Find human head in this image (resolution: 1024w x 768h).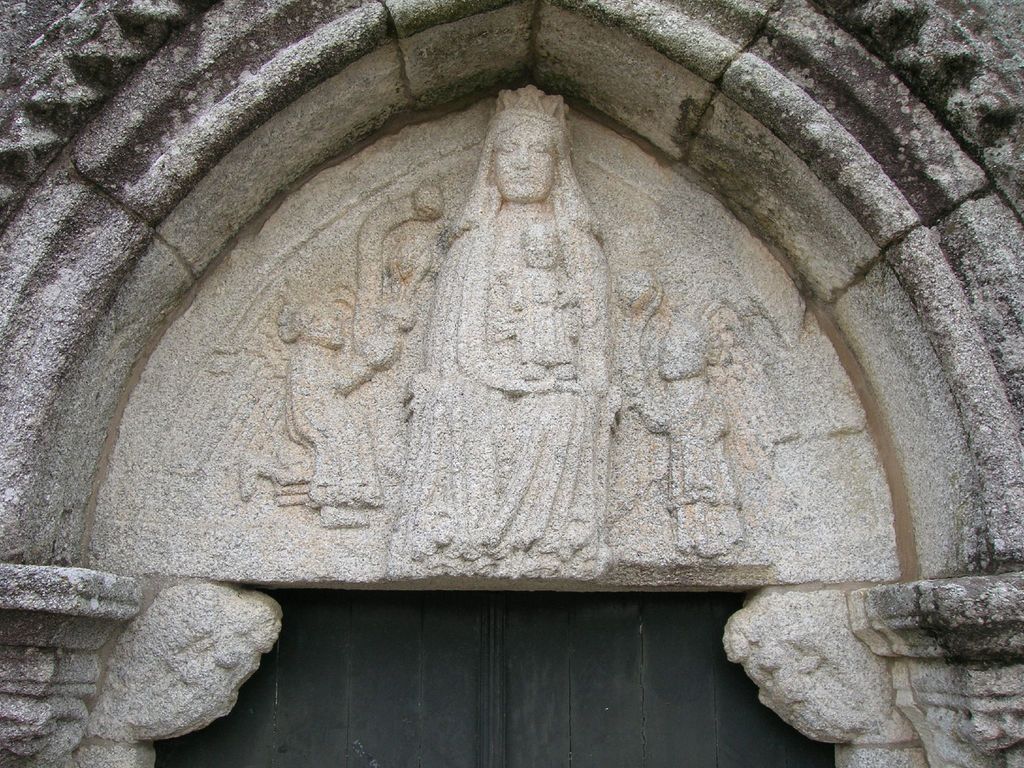
x1=492, y1=83, x2=567, y2=196.
